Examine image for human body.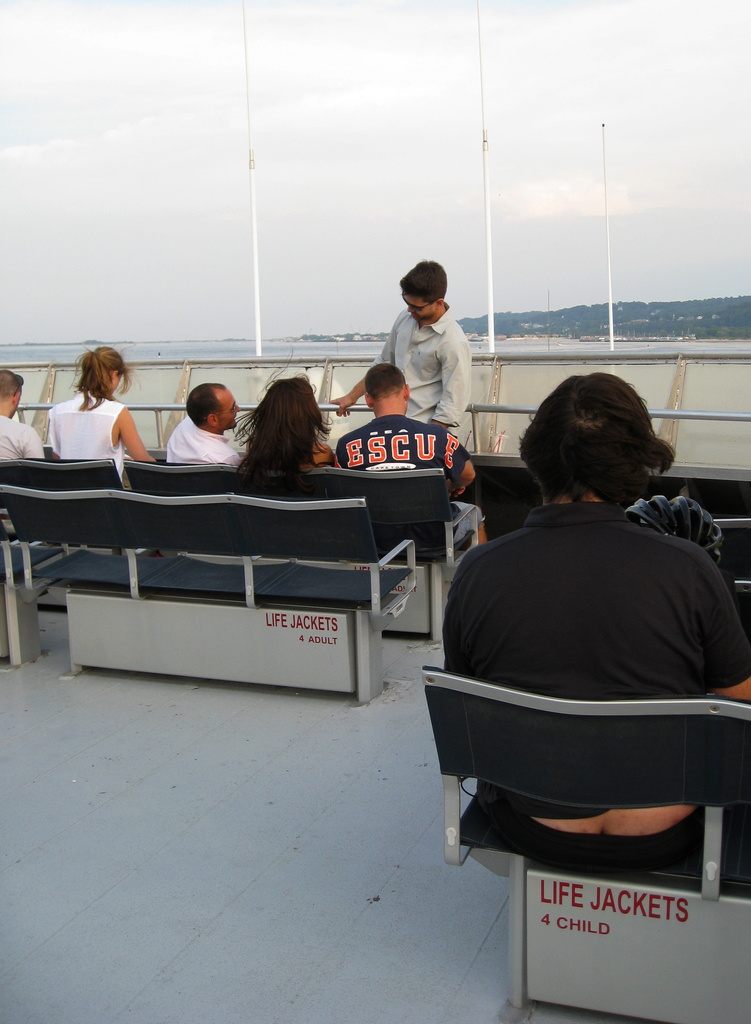
Examination result: 0:354:41:469.
